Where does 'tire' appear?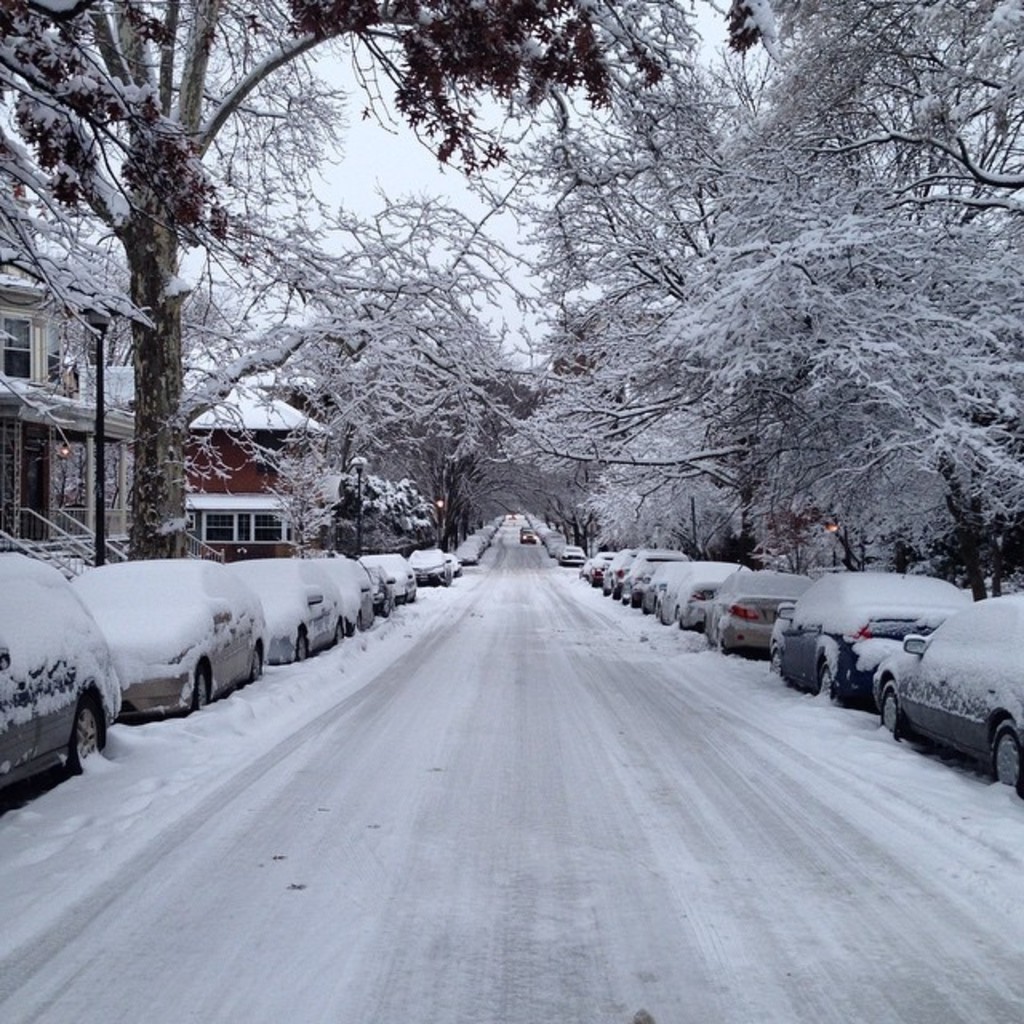
Appears at [left=67, top=698, right=104, bottom=776].
